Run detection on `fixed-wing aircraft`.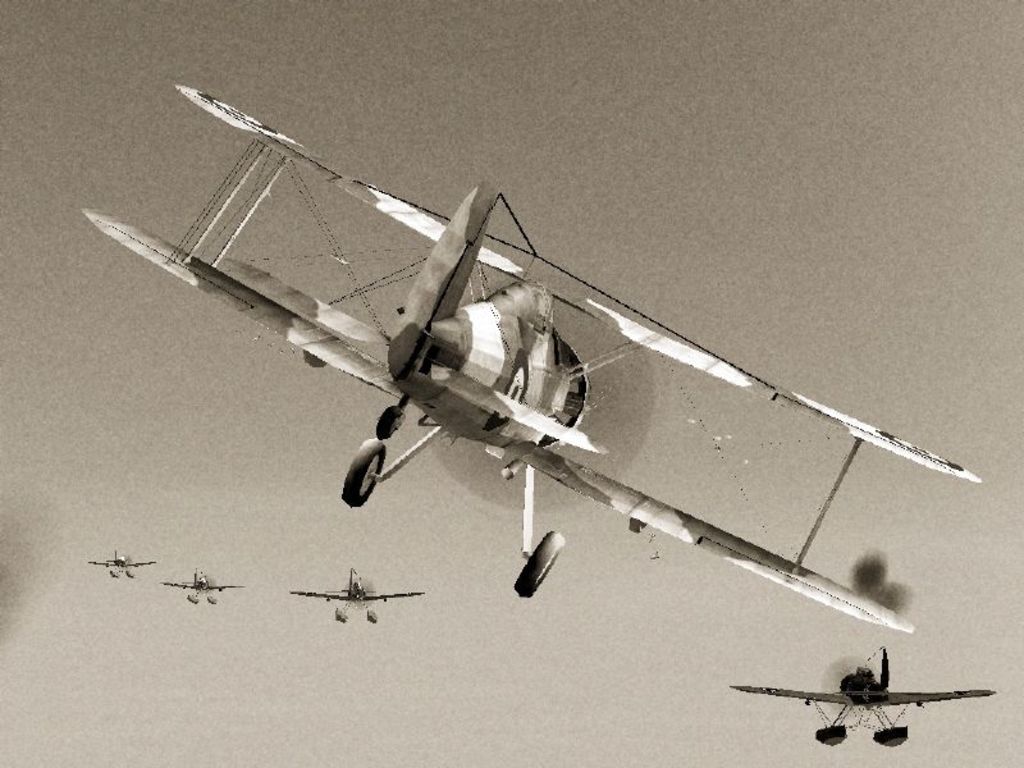
Result: rect(83, 83, 984, 636).
